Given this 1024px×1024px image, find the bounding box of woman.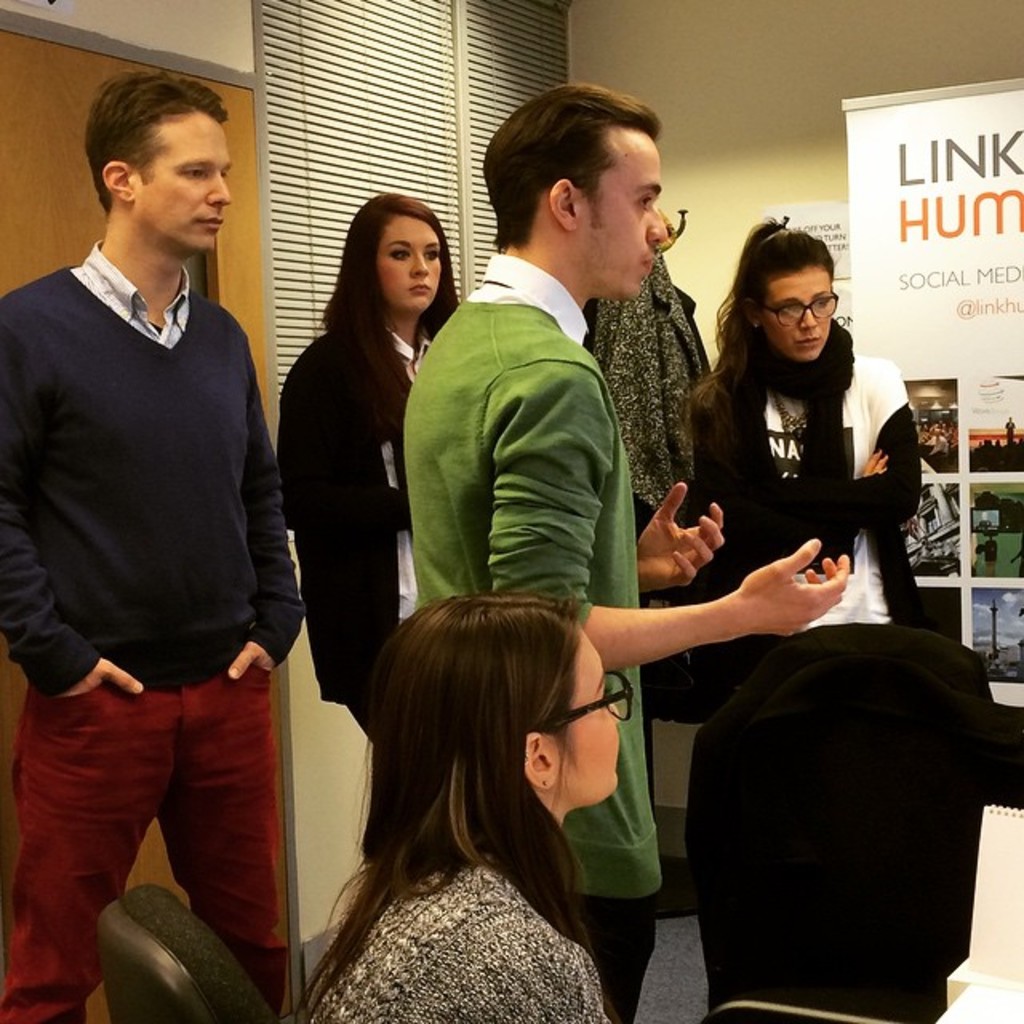
{"x1": 640, "y1": 205, "x2": 934, "y2": 787}.
